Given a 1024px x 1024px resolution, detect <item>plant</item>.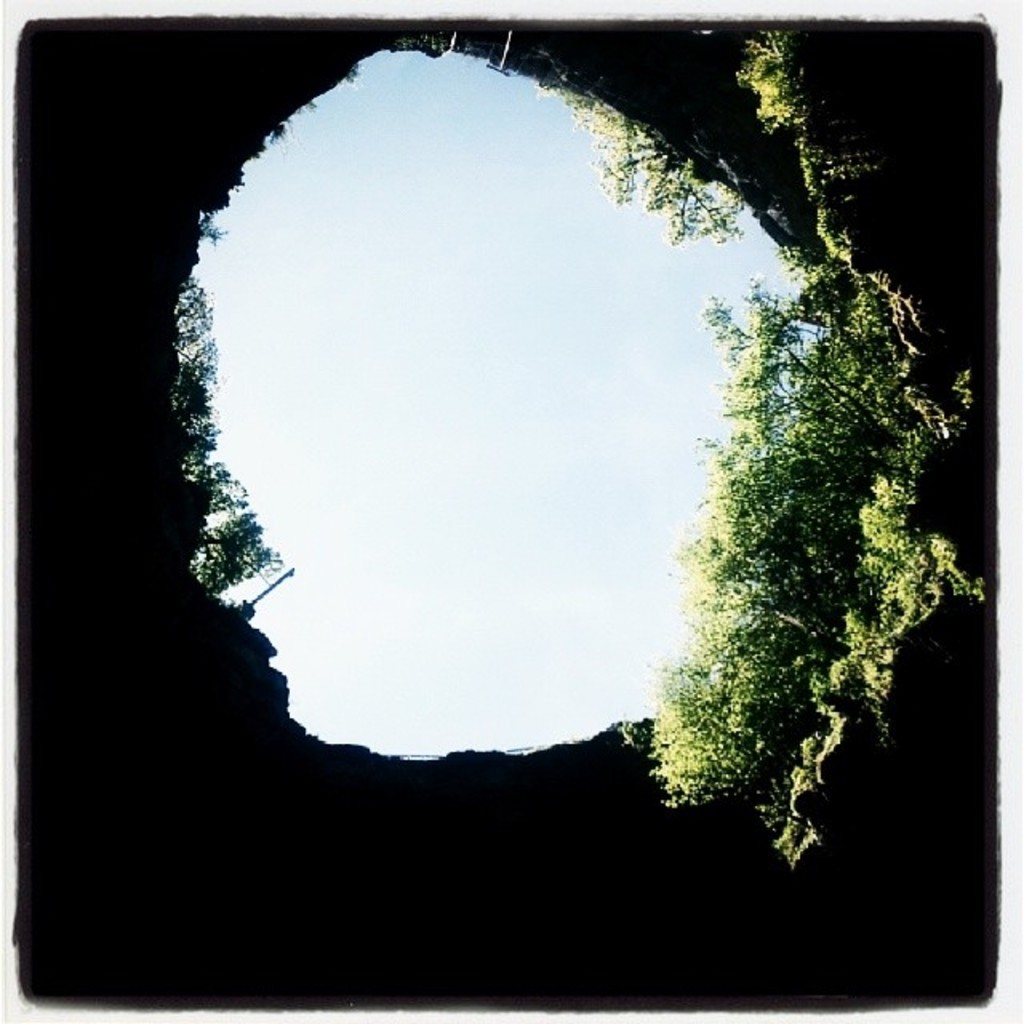
crop(854, 477, 955, 619).
